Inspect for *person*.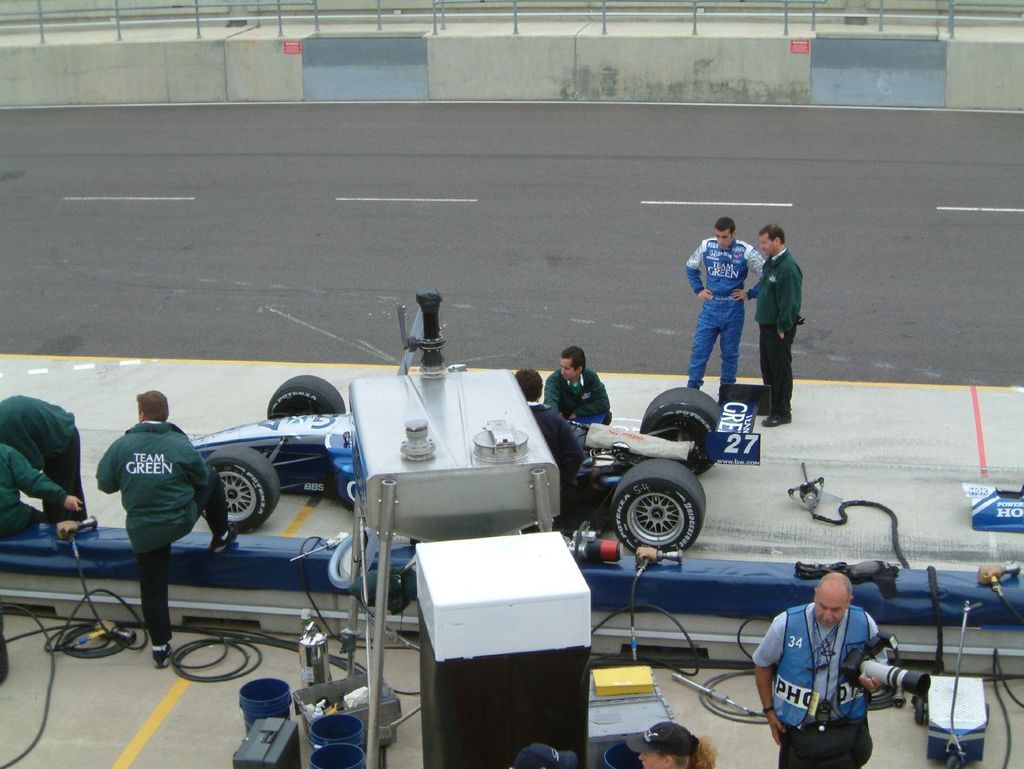
Inspection: 750/574/886/768.
